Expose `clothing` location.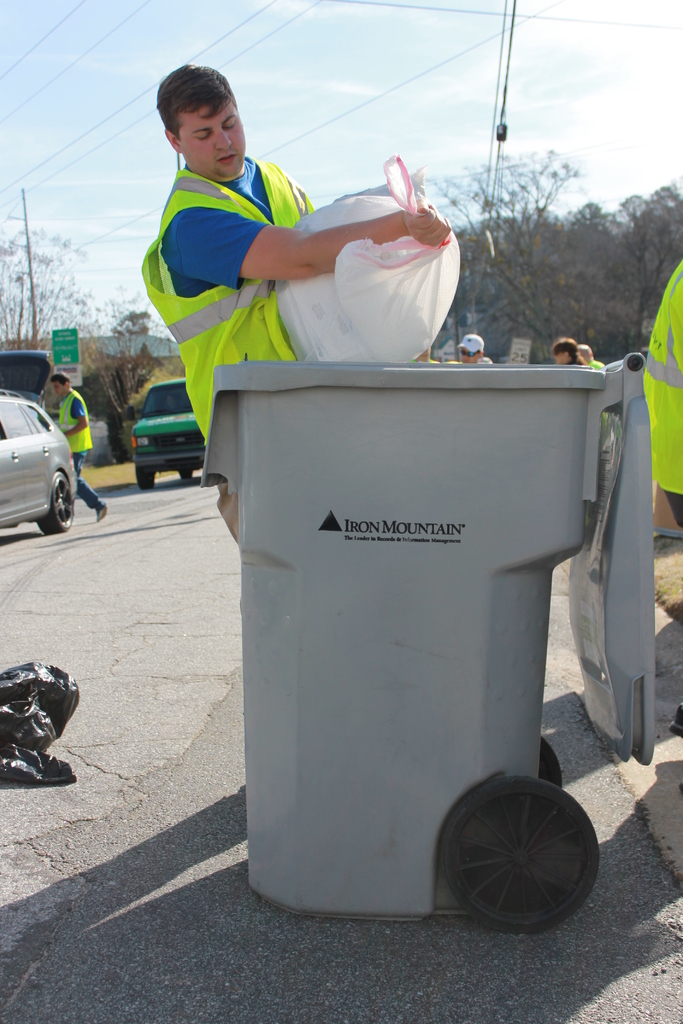
Exposed at region(133, 104, 390, 411).
